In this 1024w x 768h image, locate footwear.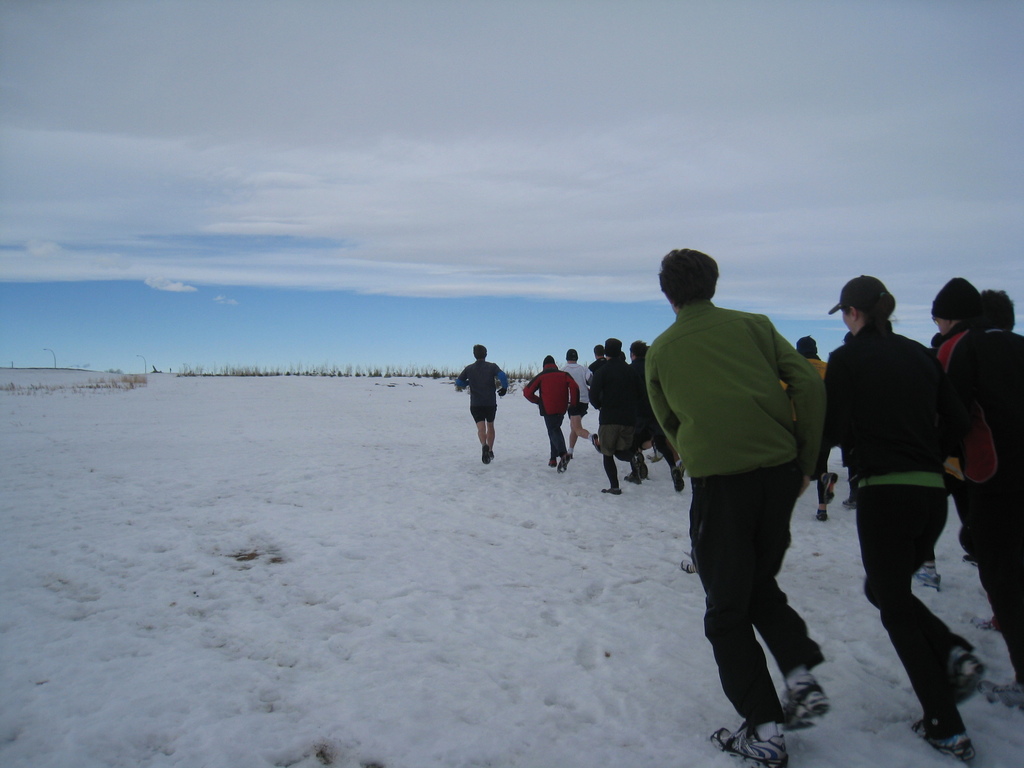
Bounding box: 626,477,640,483.
